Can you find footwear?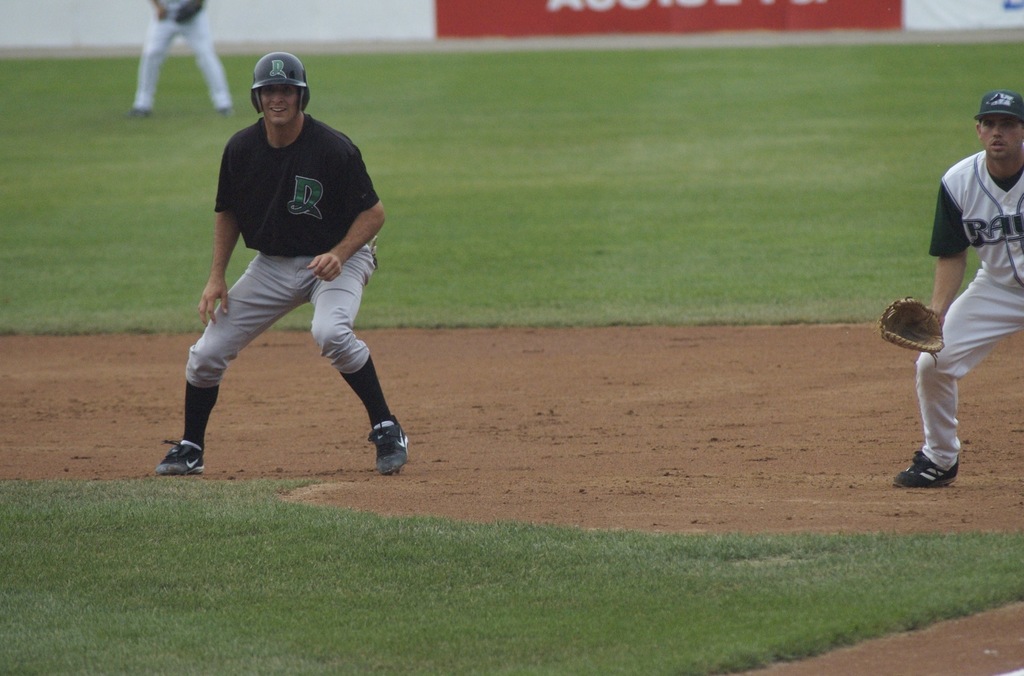
Yes, bounding box: x1=153, y1=437, x2=208, y2=477.
